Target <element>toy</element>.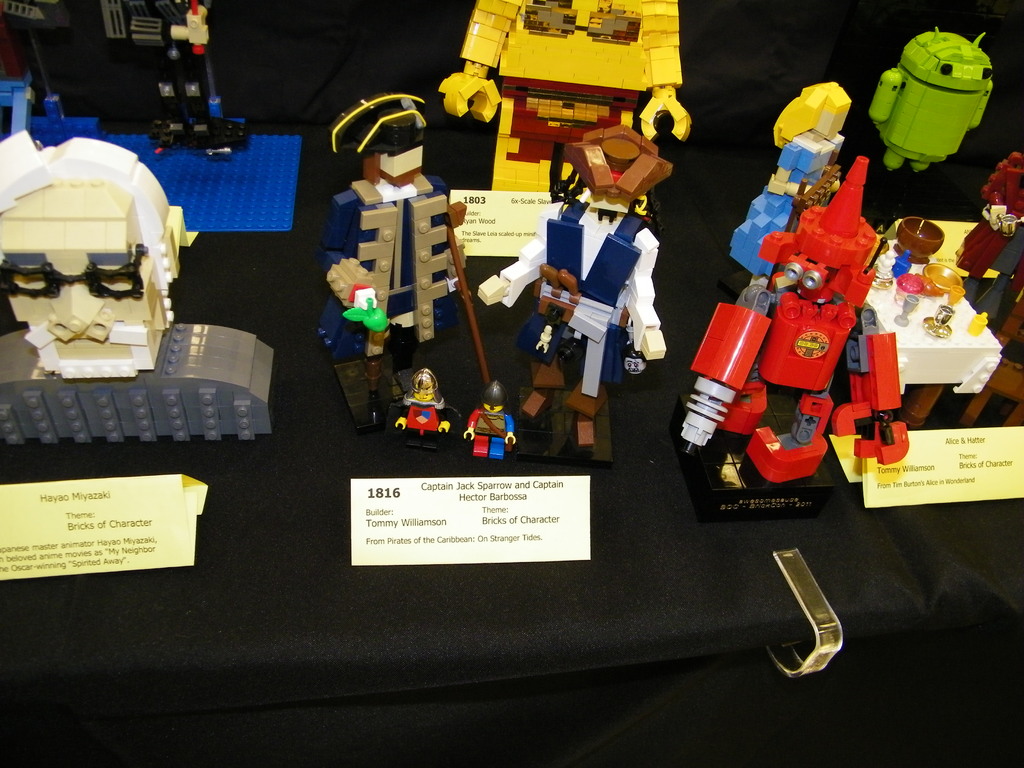
Target region: x1=314 y1=84 x2=500 y2=438.
